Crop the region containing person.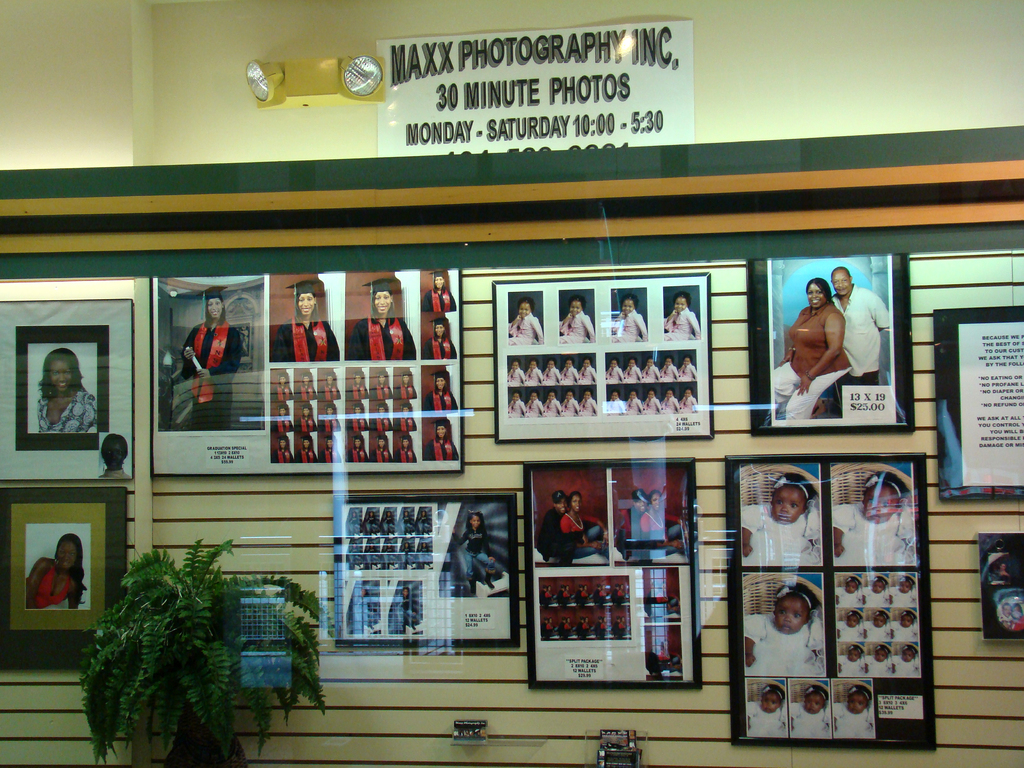
Crop region: select_region(420, 267, 464, 316).
